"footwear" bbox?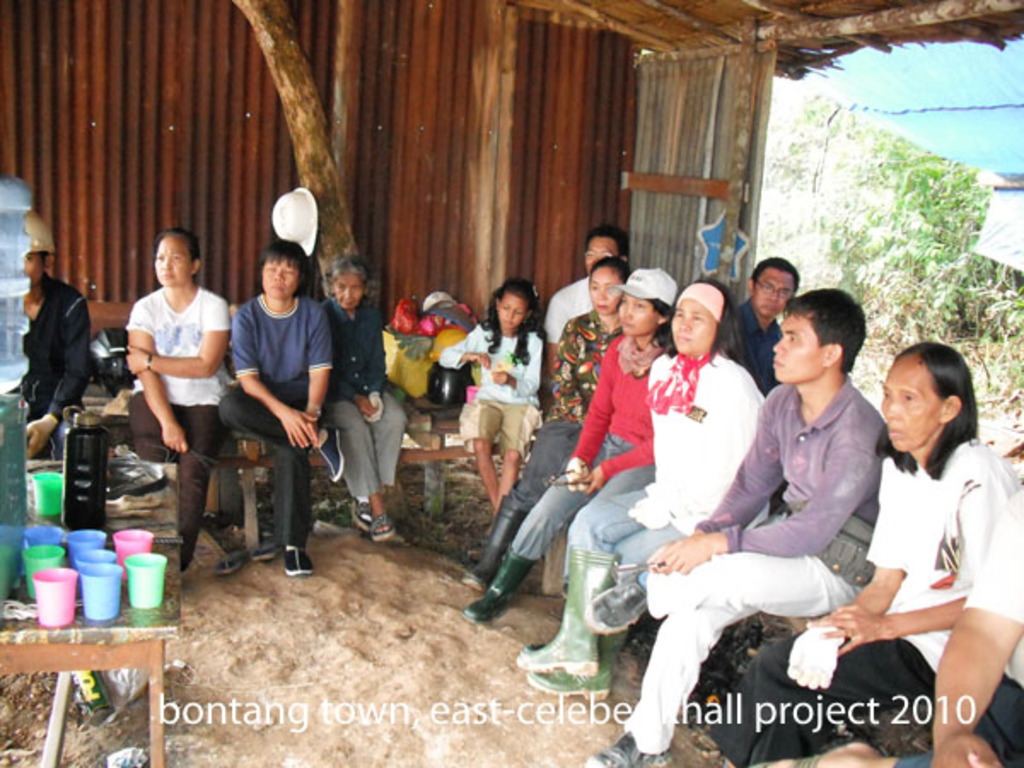
BBox(517, 546, 616, 674)
